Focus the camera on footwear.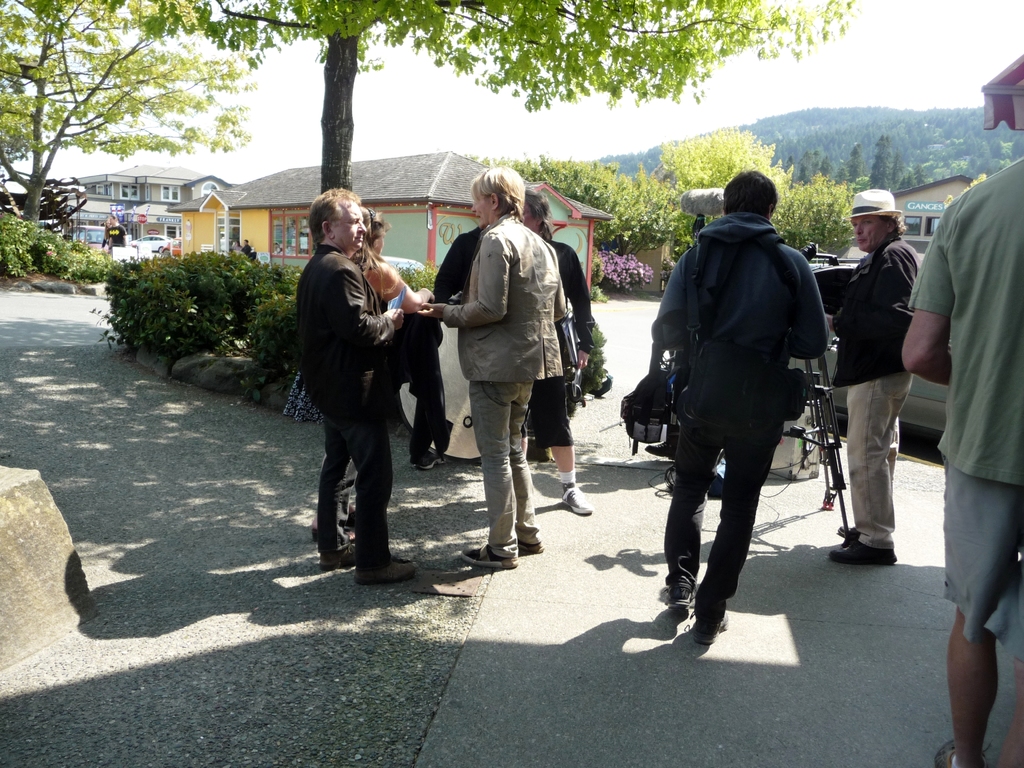
Focus region: box(938, 738, 987, 767).
